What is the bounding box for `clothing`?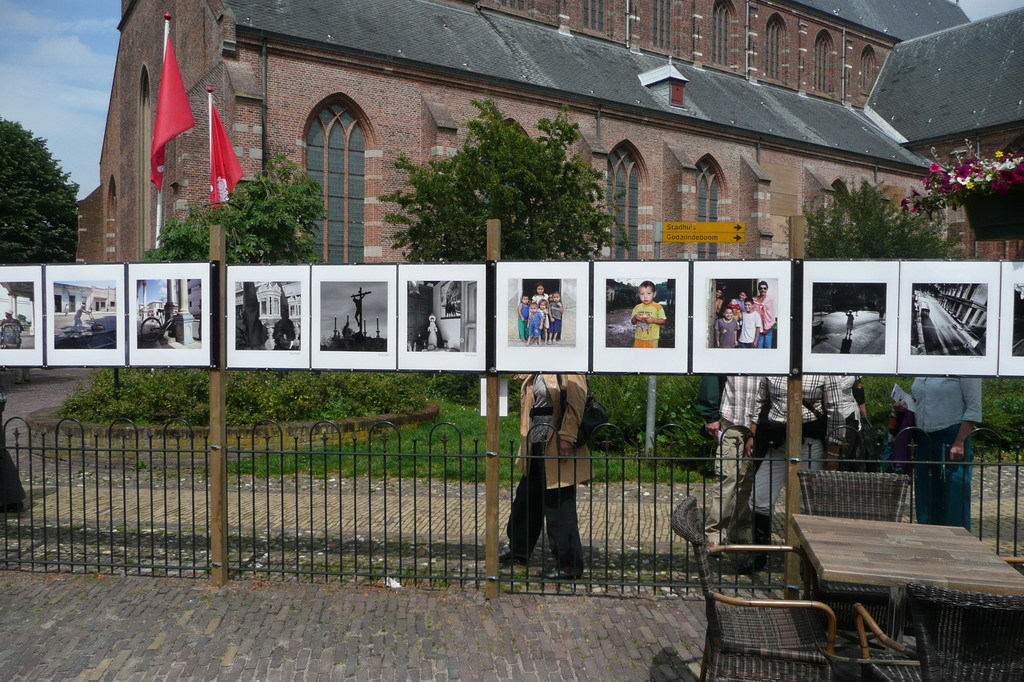
{"left": 843, "top": 308, "right": 858, "bottom": 329}.
